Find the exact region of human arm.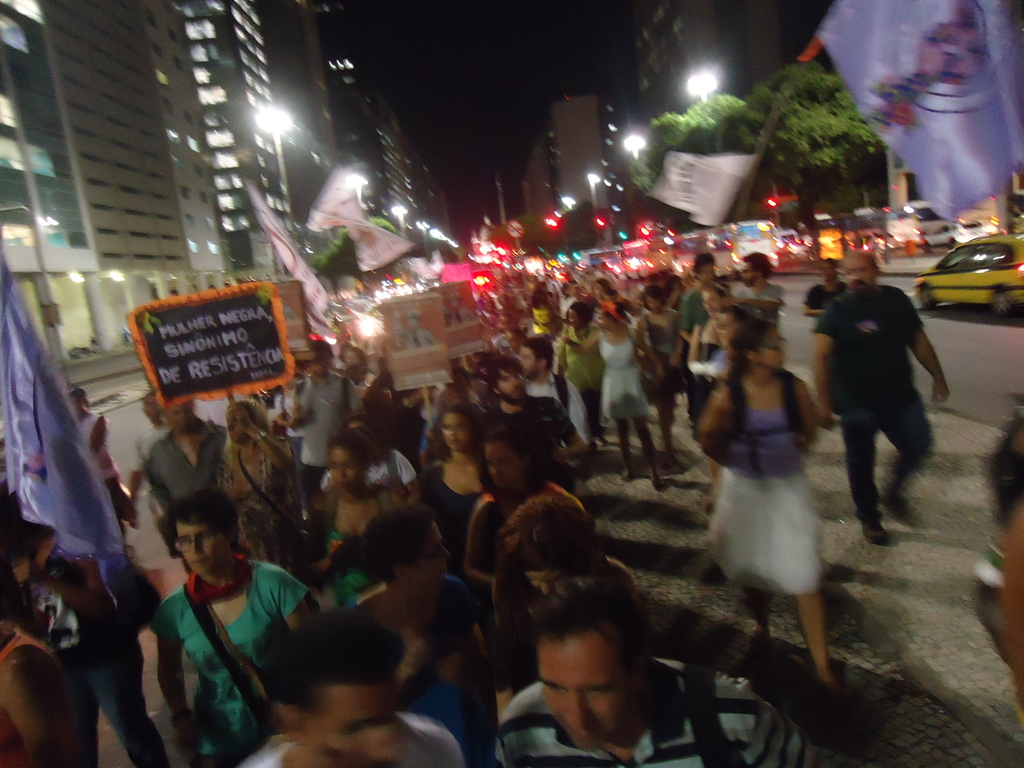
Exact region: (x1=668, y1=294, x2=687, y2=367).
